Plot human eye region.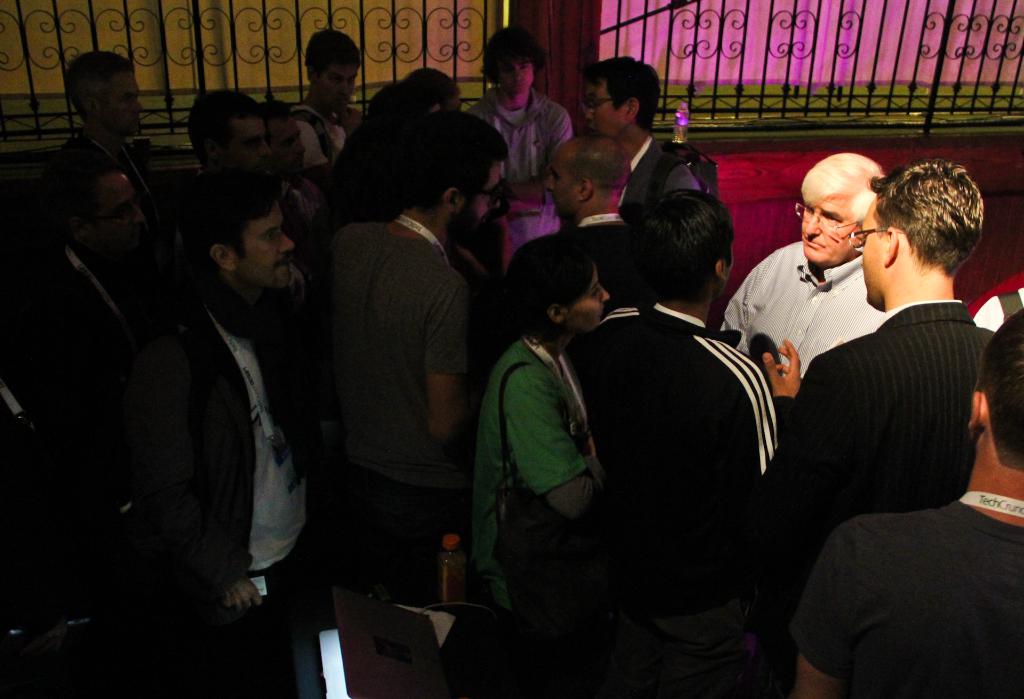
Plotted at <bbox>806, 203, 815, 215</bbox>.
